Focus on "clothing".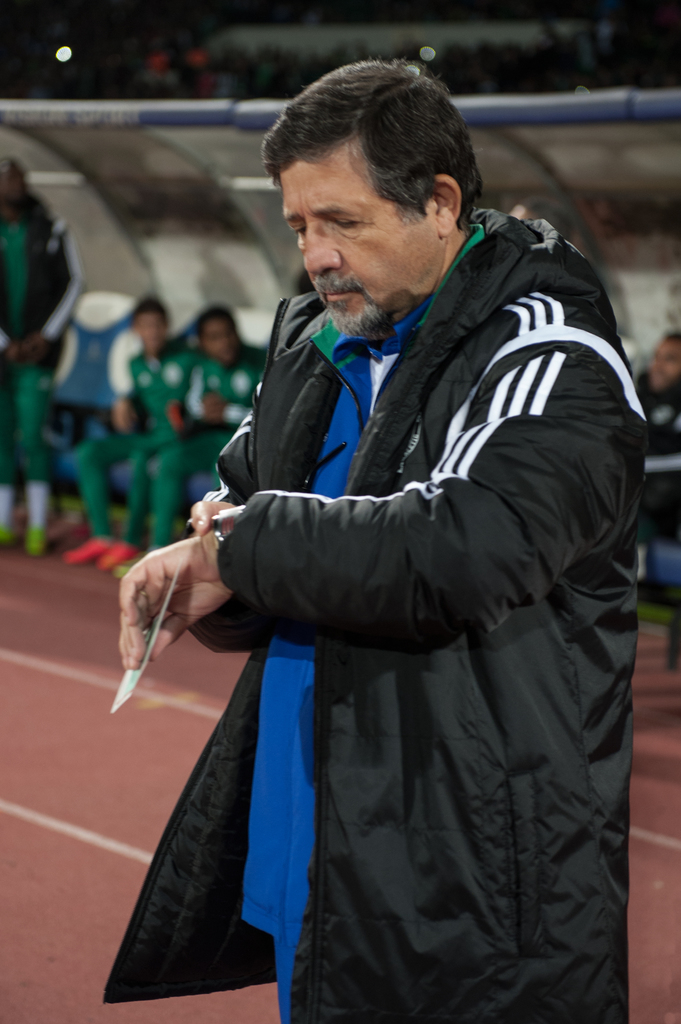
Focused at (left=0, top=199, right=83, bottom=484).
